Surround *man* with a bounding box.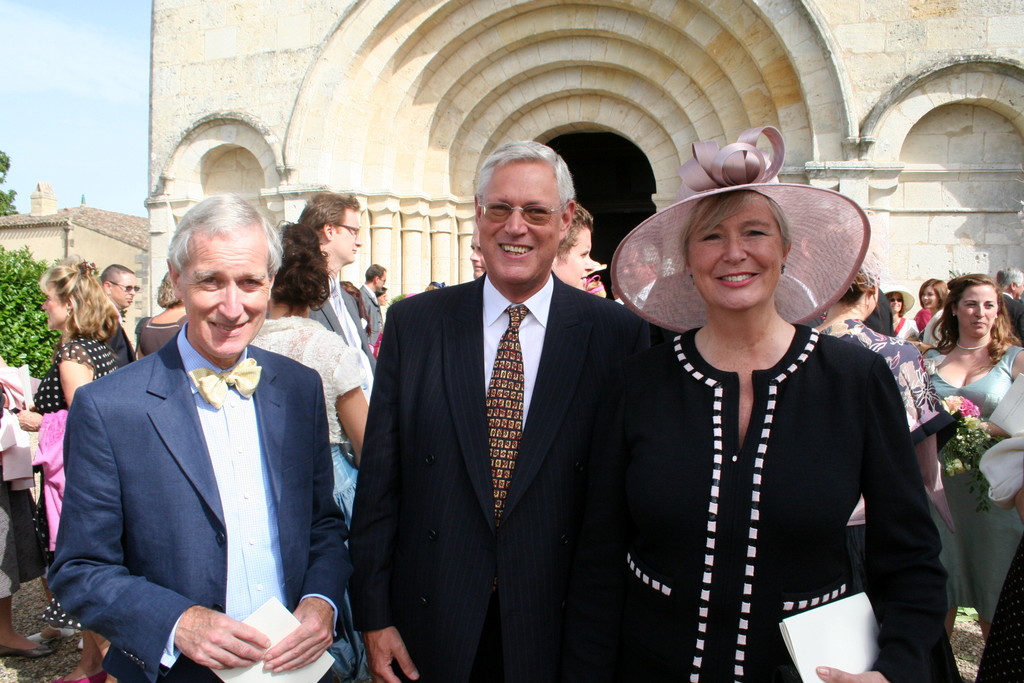
box(1000, 267, 1023, 340).
